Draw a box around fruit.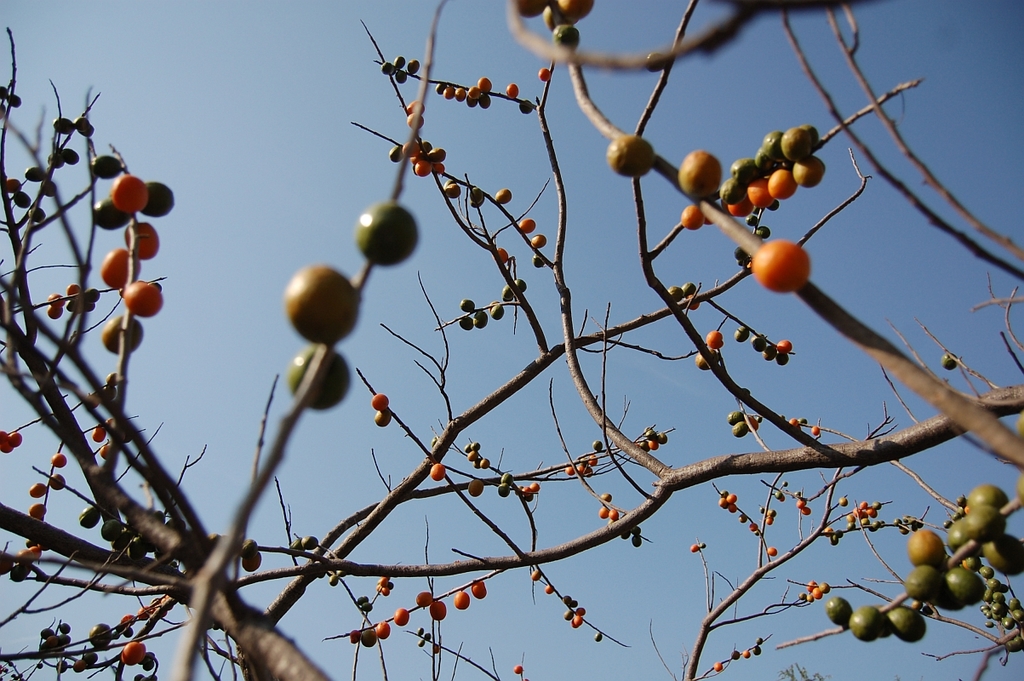
[825,483,1023,647].
